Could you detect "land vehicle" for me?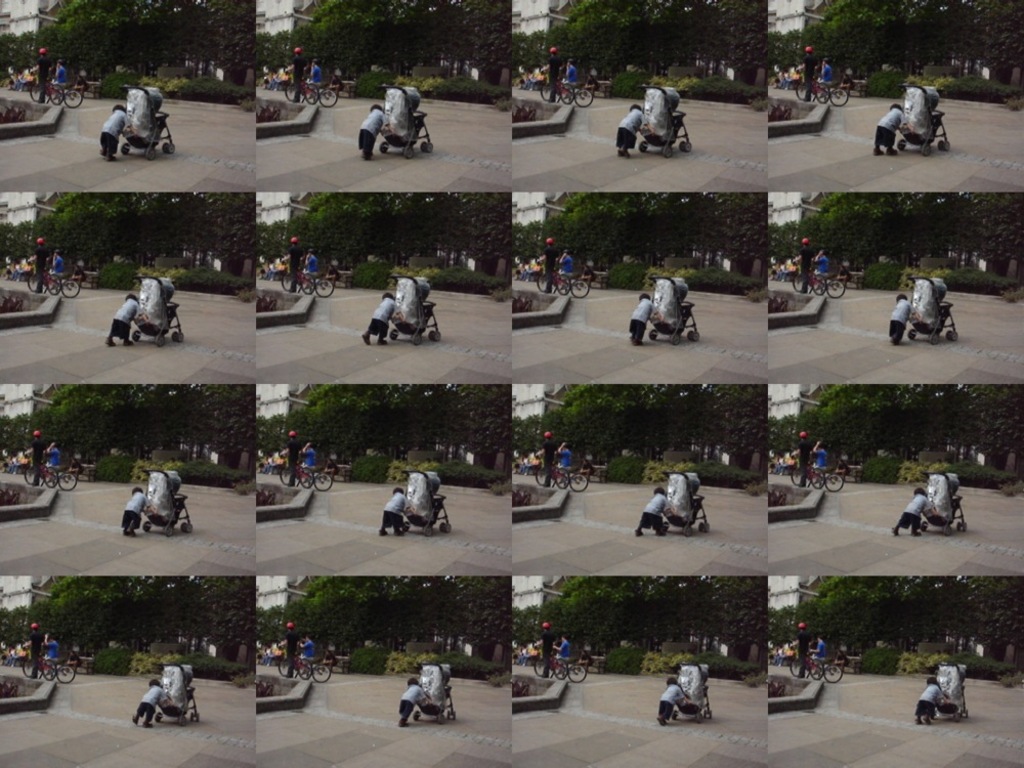
Detection result: <region>541, 464, 567, 485</region>.
